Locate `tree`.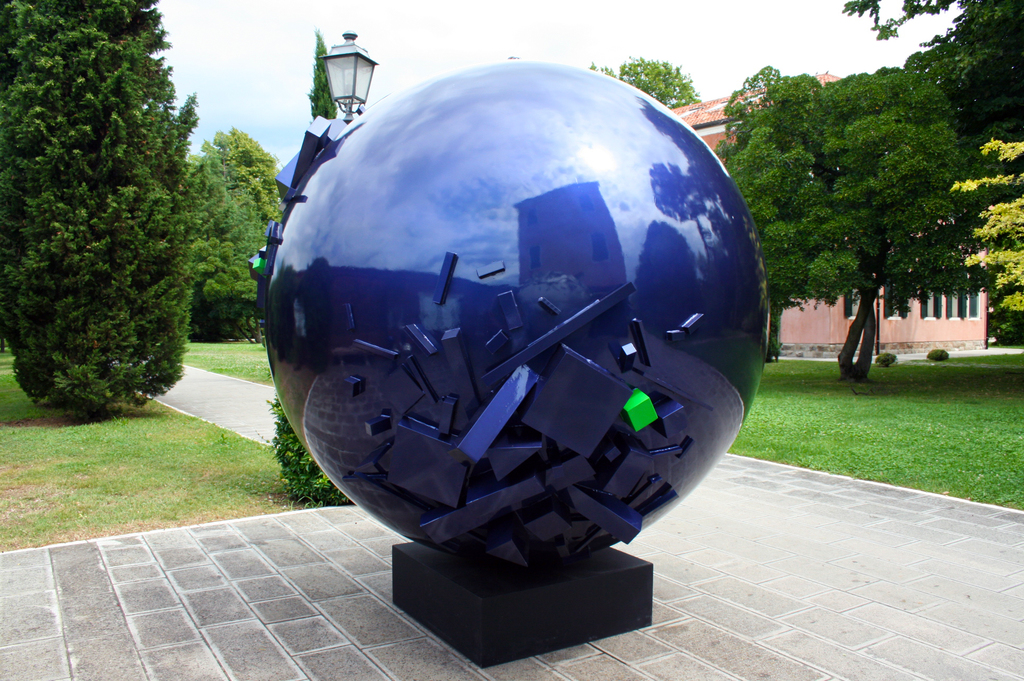
Bounding box: <bbox>824, 0, 1023, 333</bbox>.
